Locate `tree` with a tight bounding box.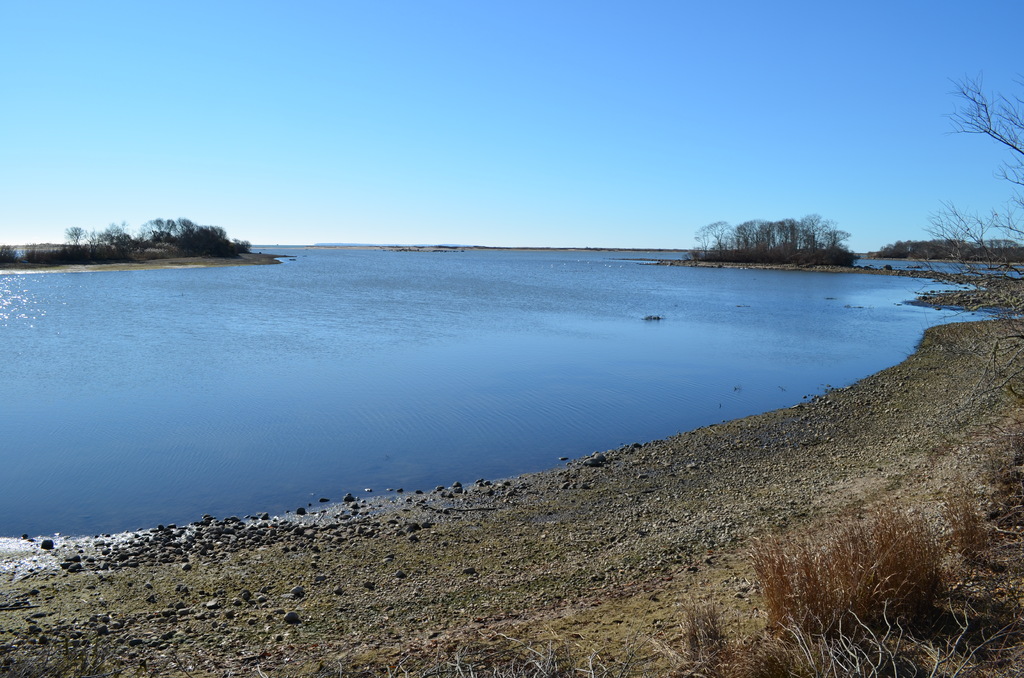
691:219:850:265.
